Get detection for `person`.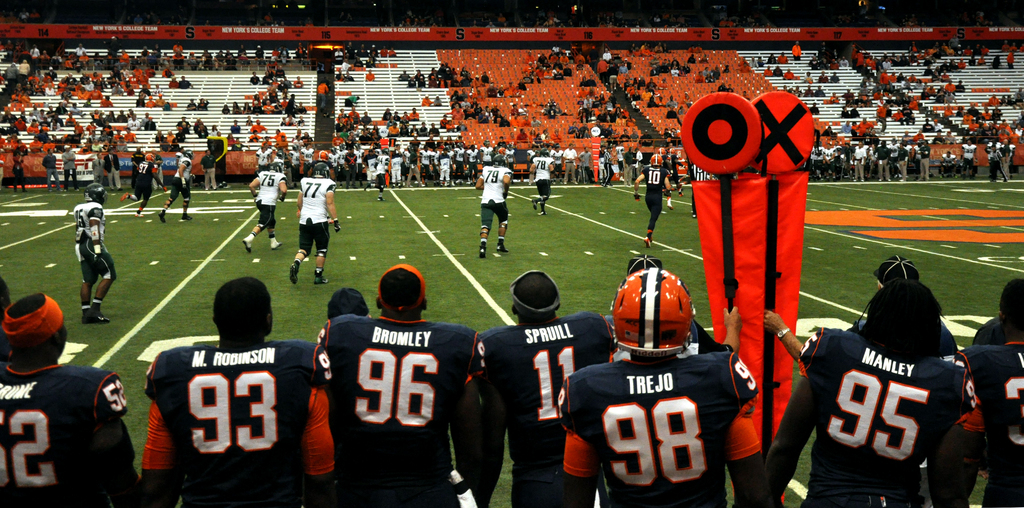
Detection: rect(468, 273, 614, 507).
